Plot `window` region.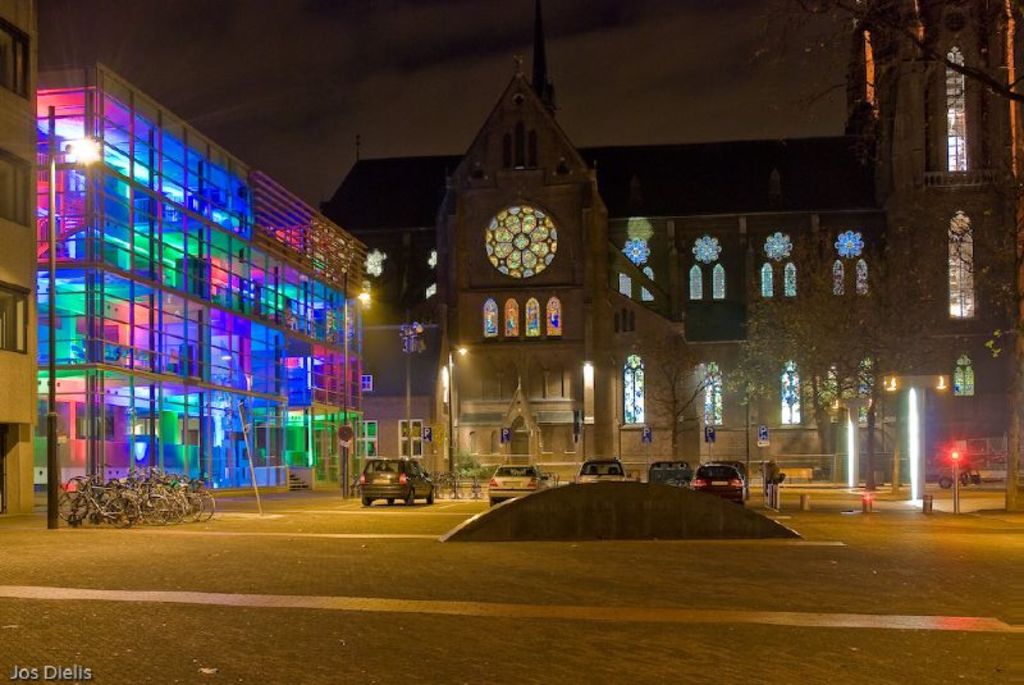
Plotted at select_region(698, 361, 723, 429).
